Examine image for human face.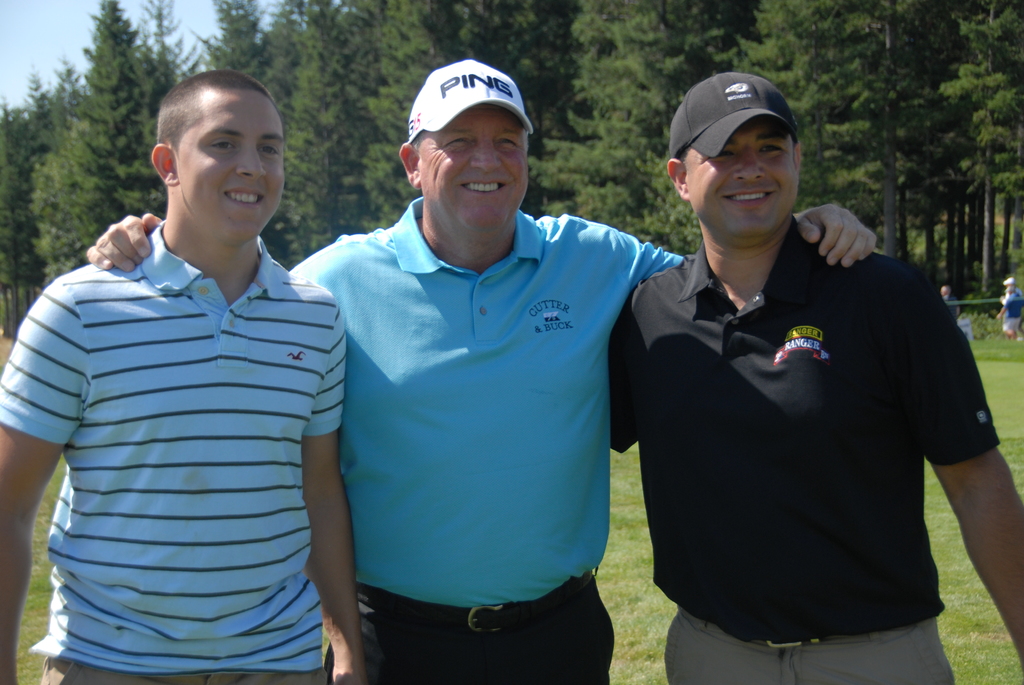
Examination result: bbox=[180, 91, 284, 242].
